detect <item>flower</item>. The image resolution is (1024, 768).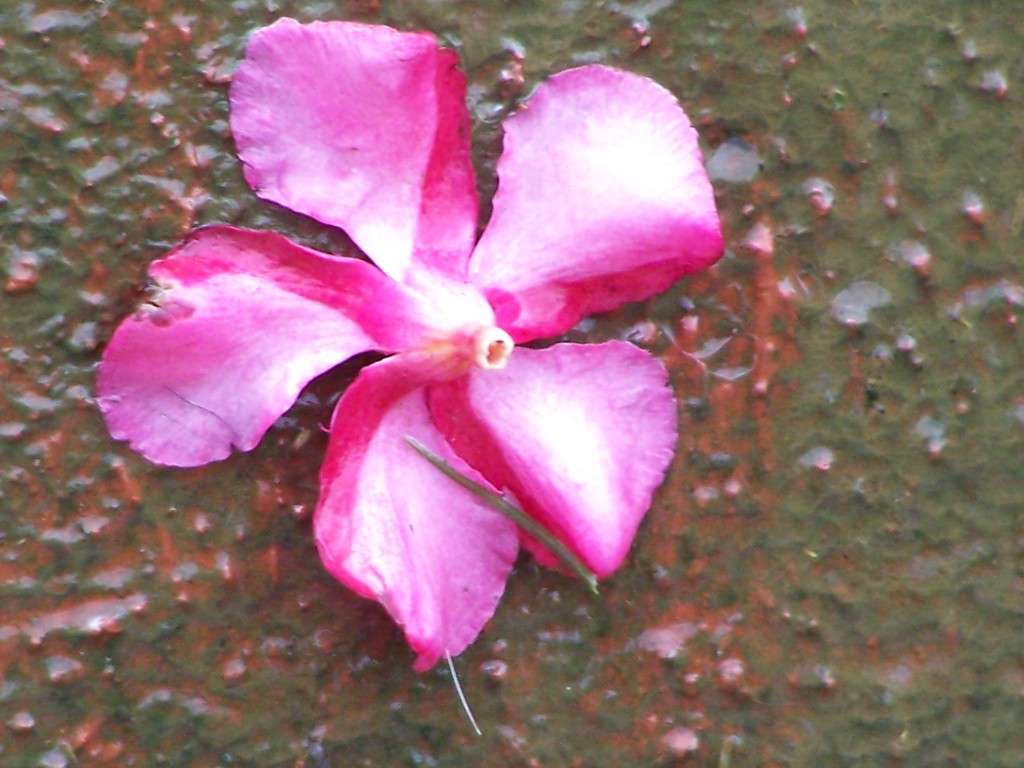
119/19/721/669.
